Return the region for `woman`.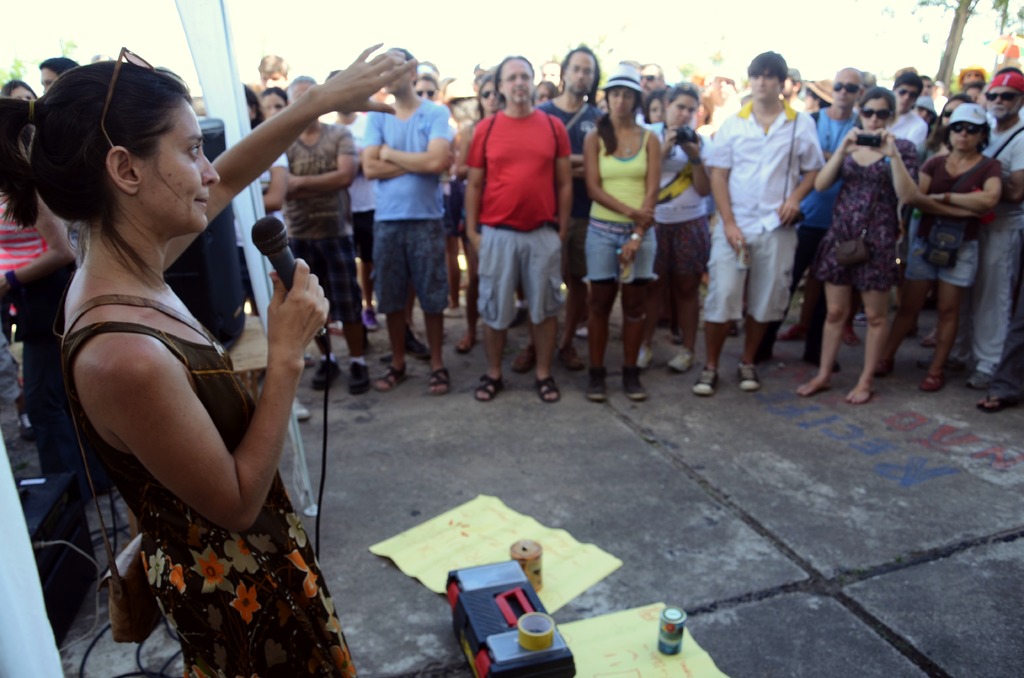
bbox=[413, 74, 456, 108].
